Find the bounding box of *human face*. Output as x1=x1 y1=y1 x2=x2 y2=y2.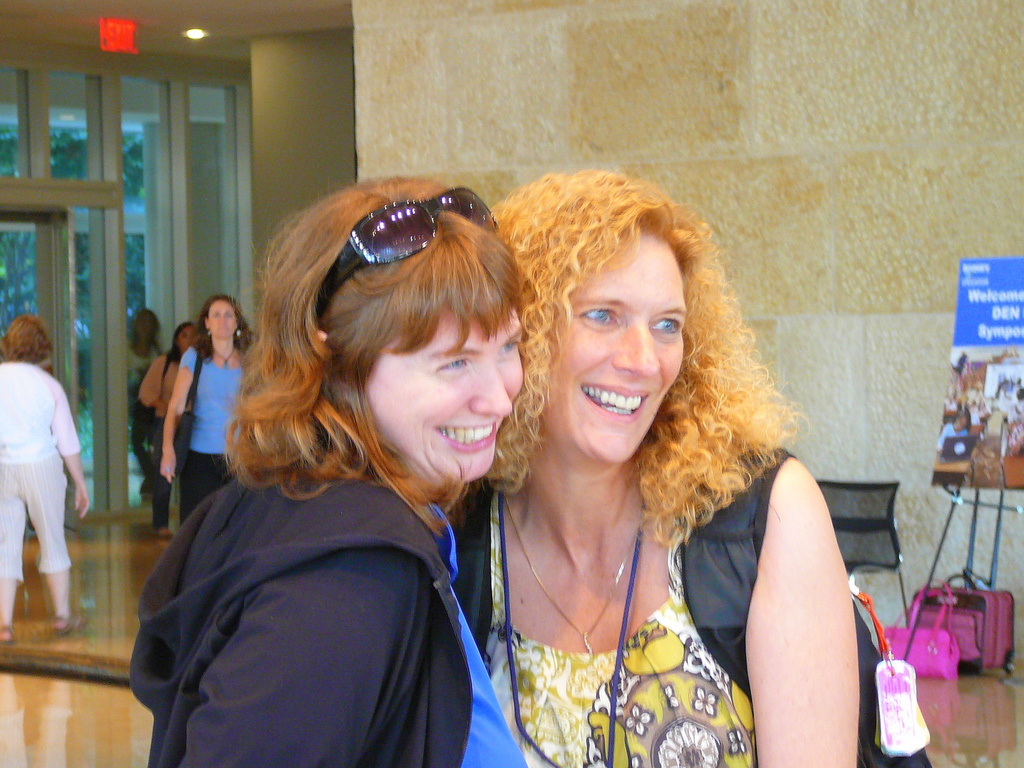
x1=545 y1=230 x2=686 y2=462.
